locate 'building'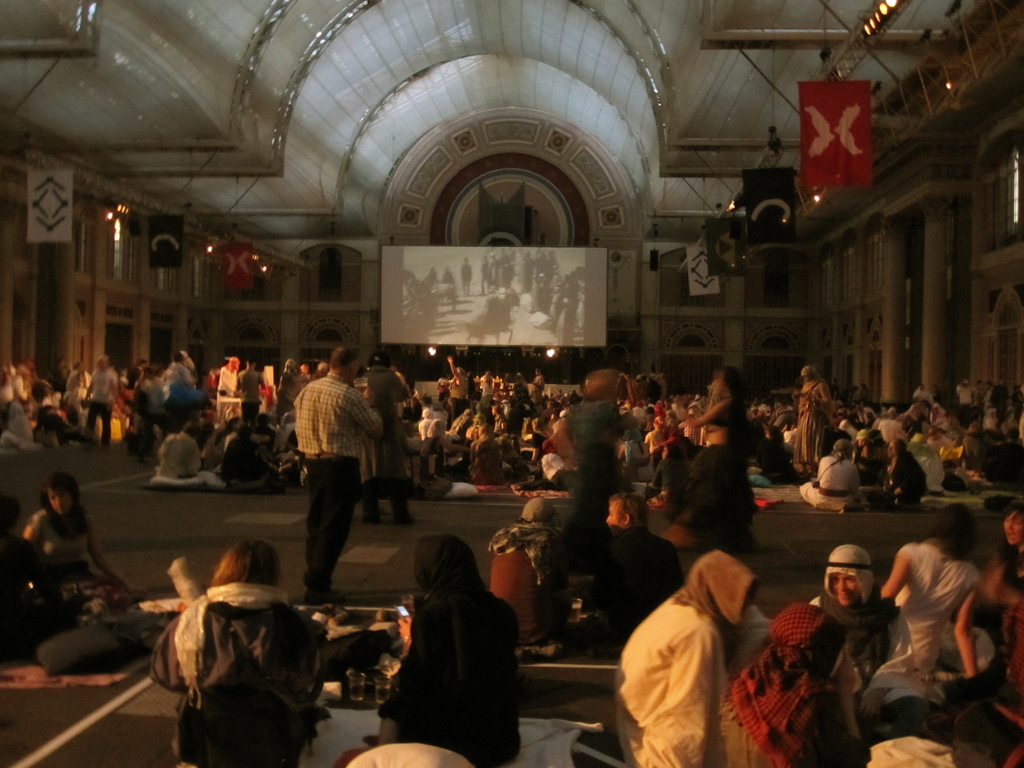
0,2,1023,767
